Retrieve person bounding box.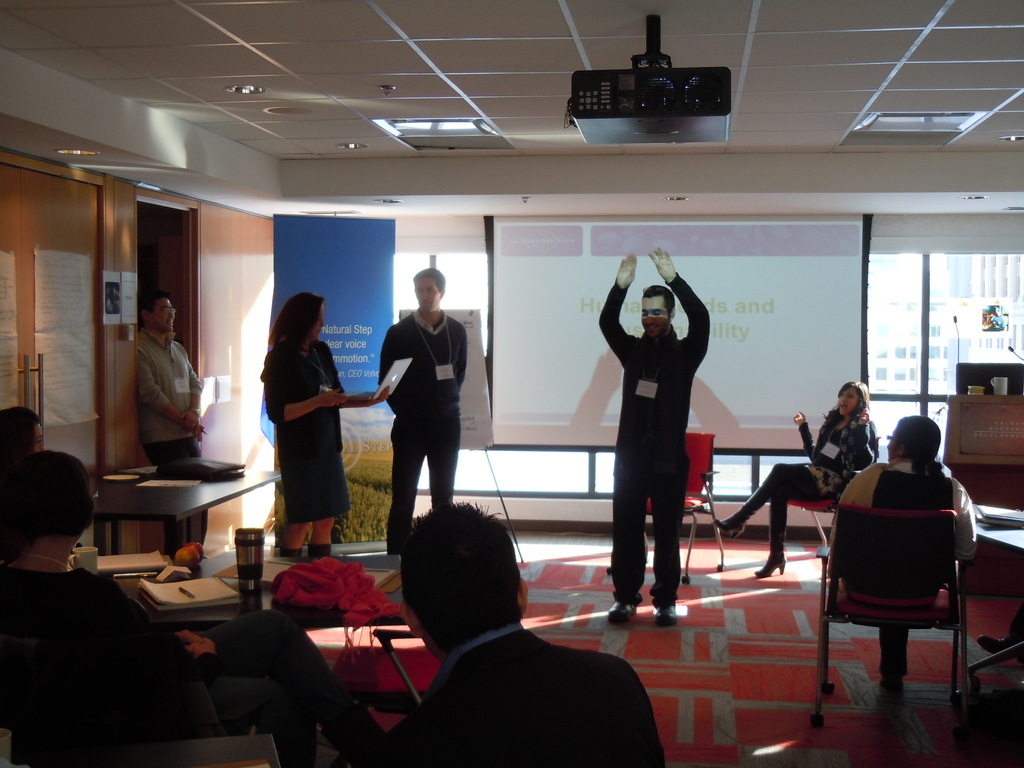
Bounding box: [380, 269, 472, 555].
